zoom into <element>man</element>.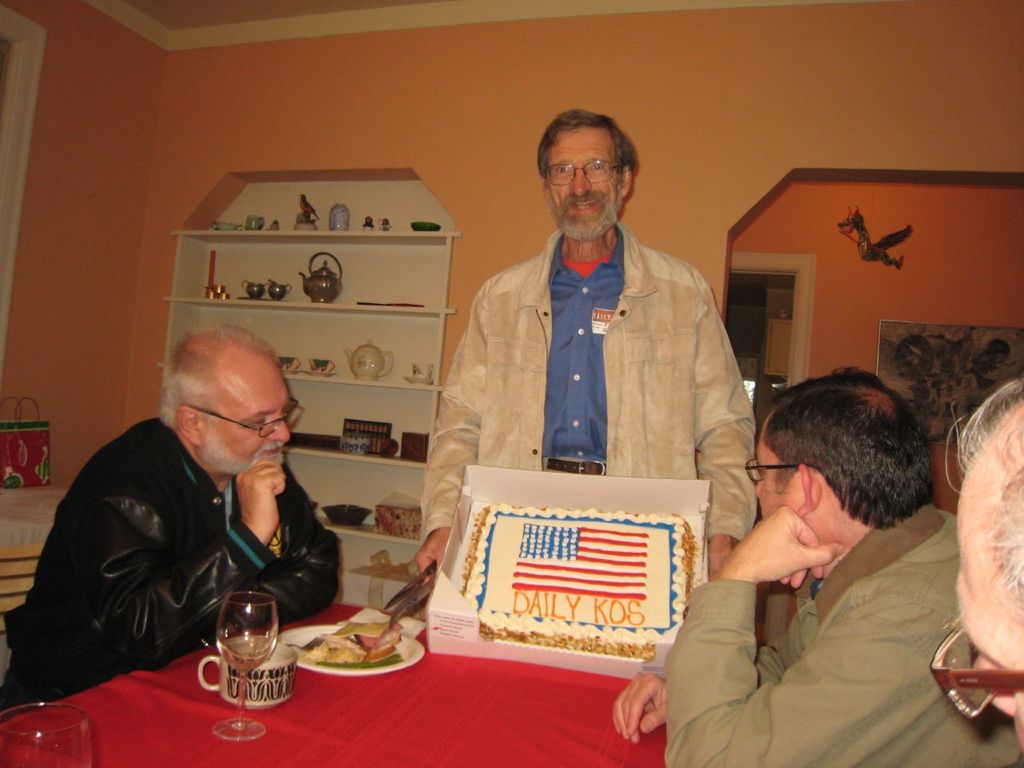
Zoom target: 671:368:994:759.
